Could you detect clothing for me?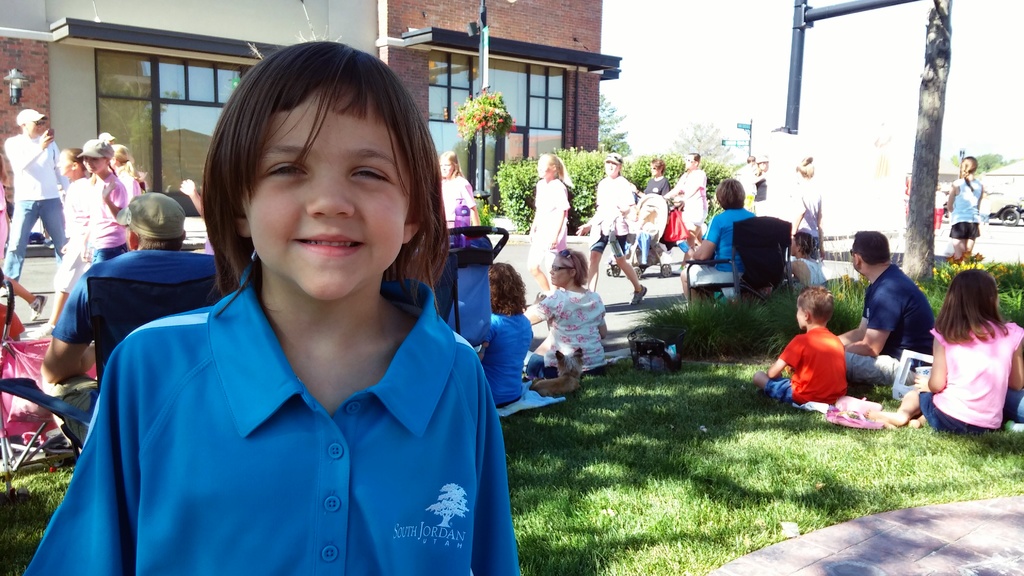
Detection result: l=540, t=289, r=609, b=367.
